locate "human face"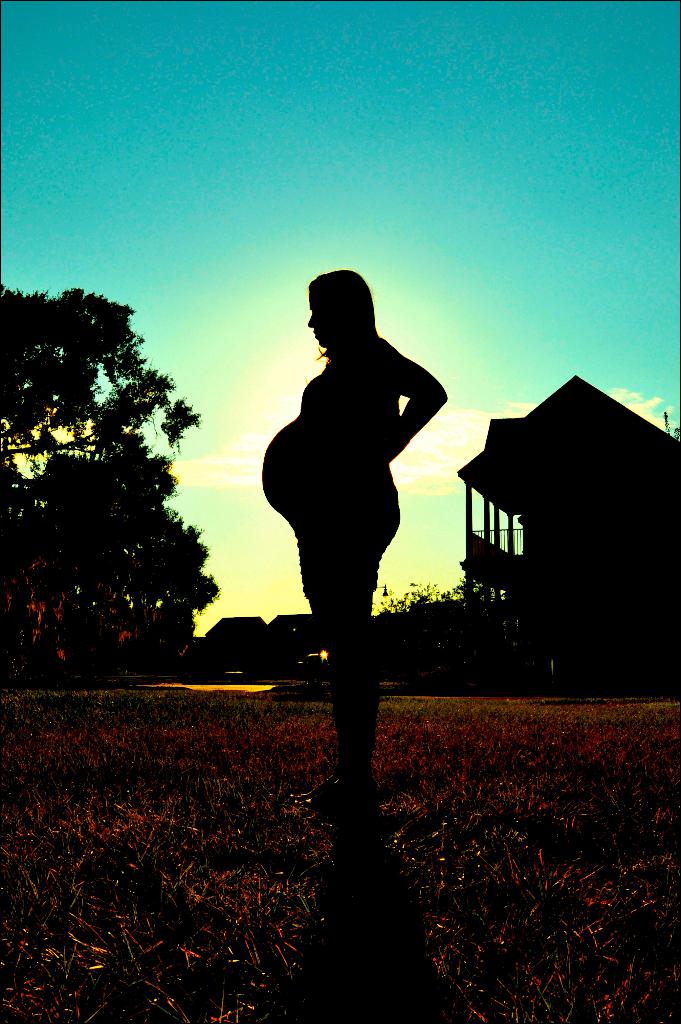
rect(307, 287, 333, 346)
